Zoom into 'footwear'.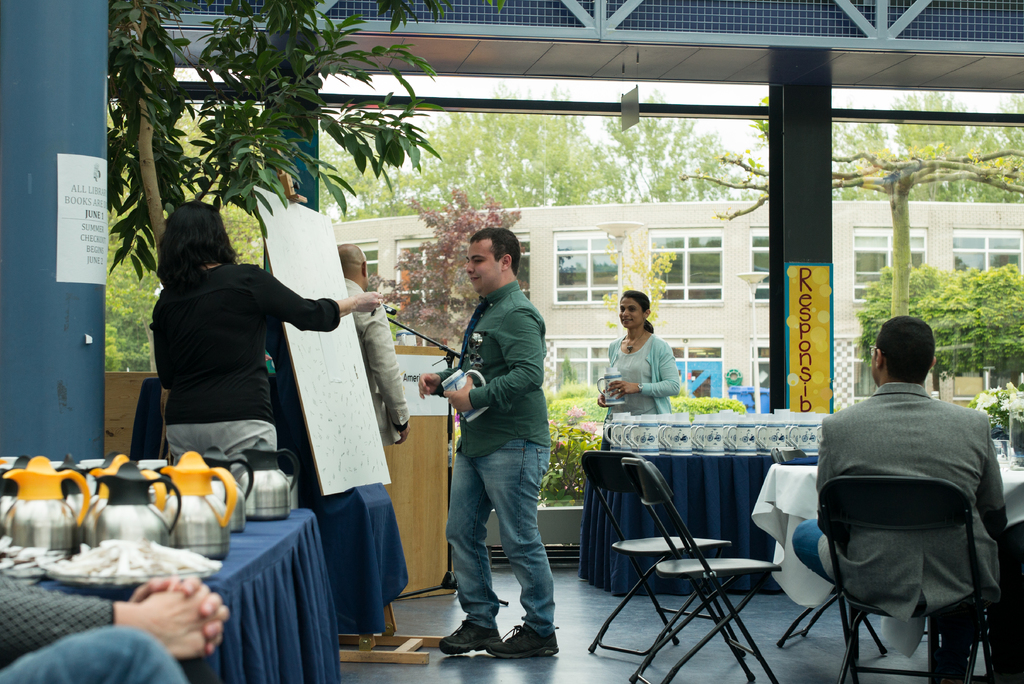
Zoom target: bbox=(488, 620, 559, 658).
